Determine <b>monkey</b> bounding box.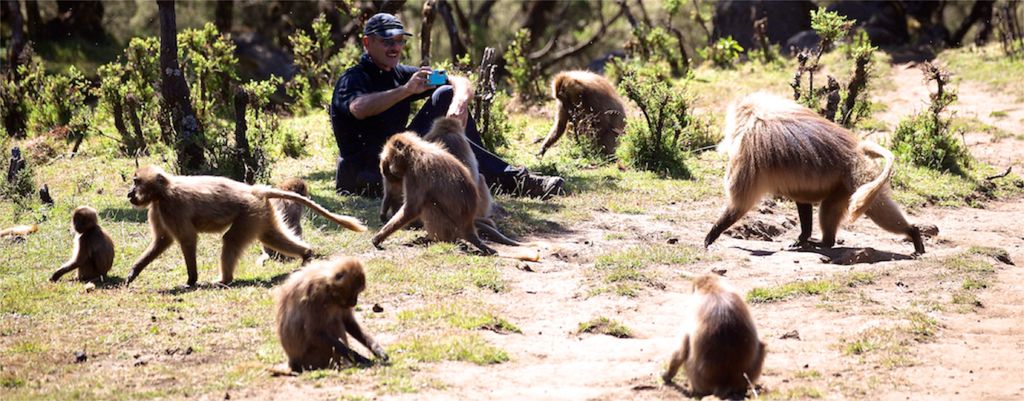
Determined: {"x1": 124, "y1": 163, "x2": 371, "y2": 289}.
